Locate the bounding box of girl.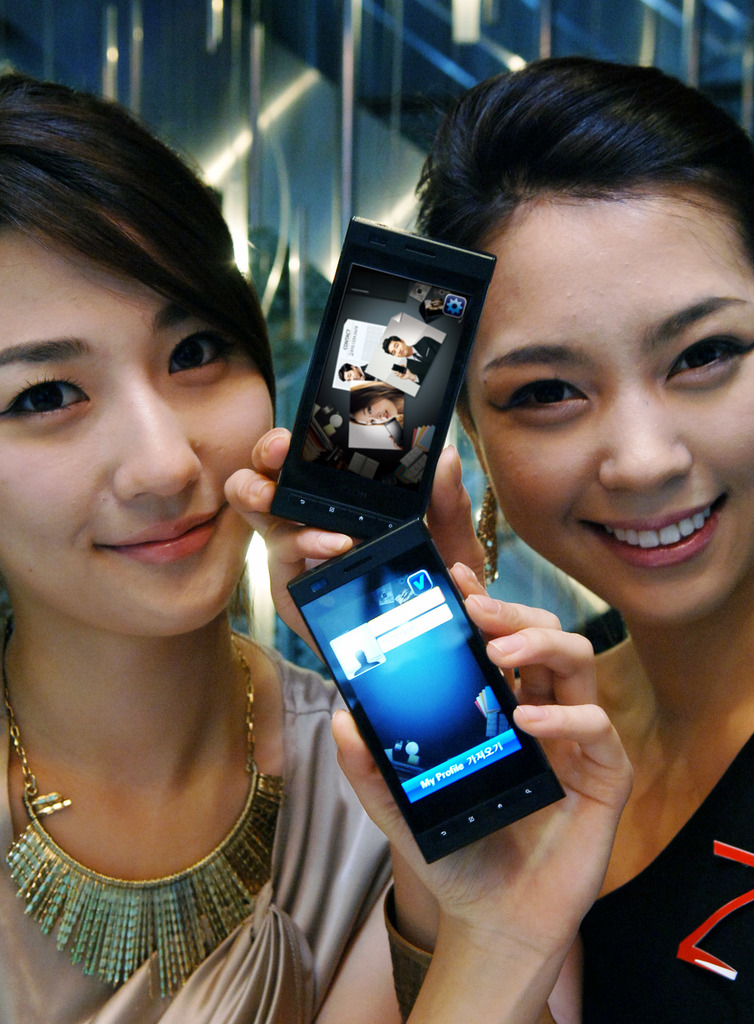
Bounding box: bbox=[221, 54, 753, 1023].
